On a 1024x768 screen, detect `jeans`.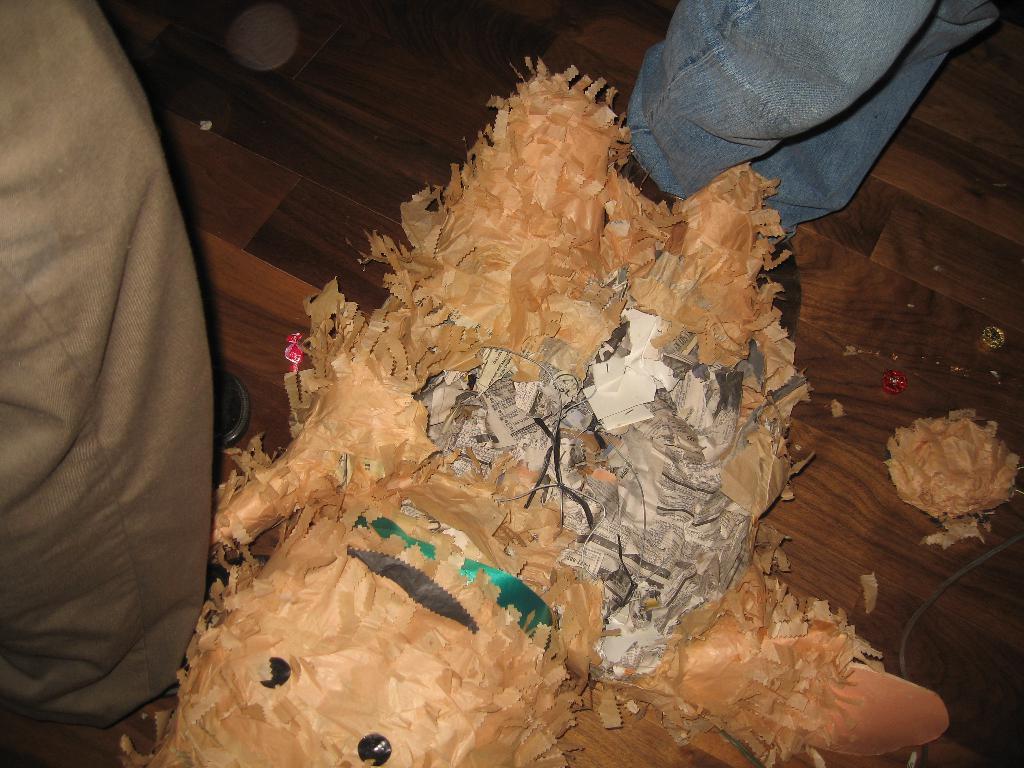
[left=614, top=10, right=988, bottom=212].
